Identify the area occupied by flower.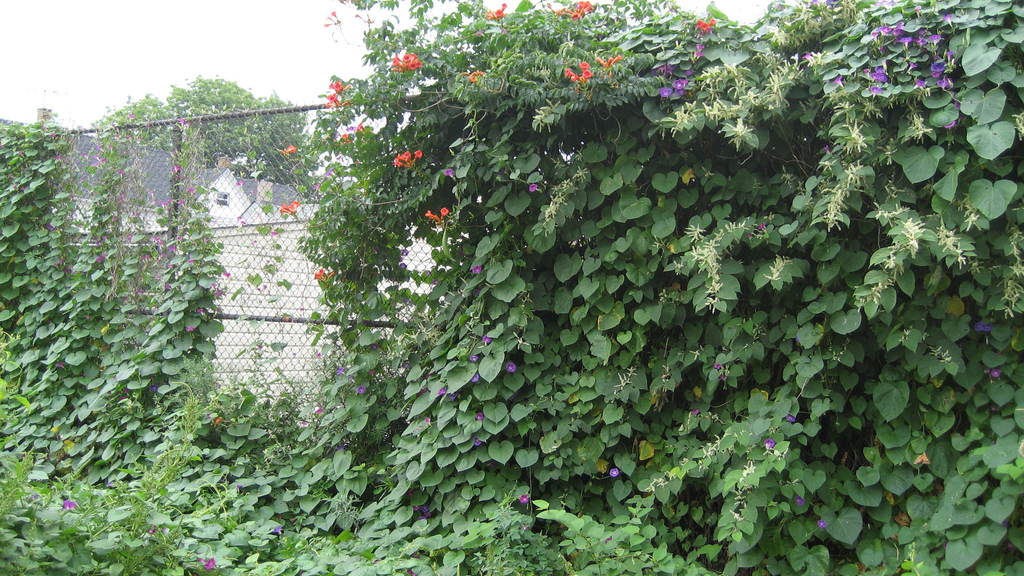
Area: bbox(471, 410, 487, 424).
